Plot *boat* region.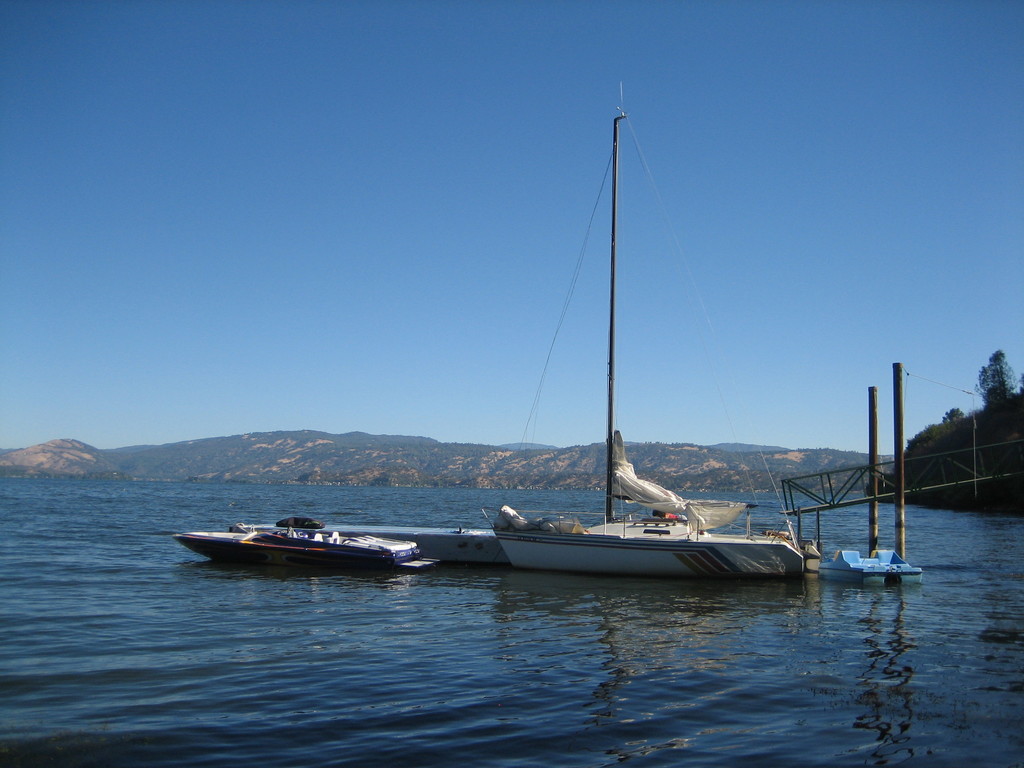
Plotted at (376,117,839,609).
